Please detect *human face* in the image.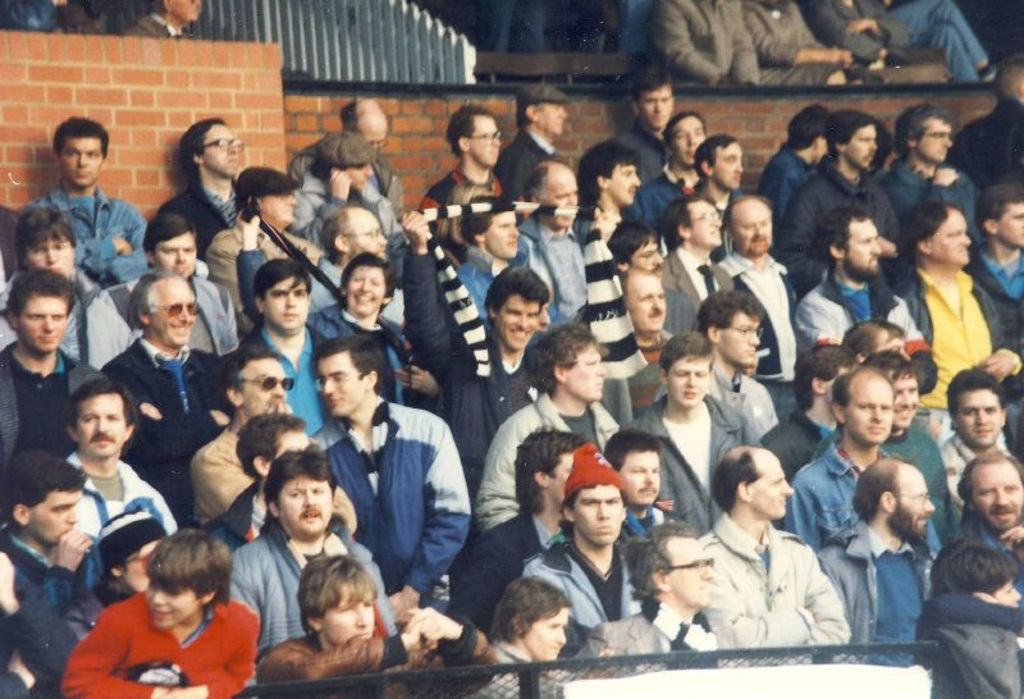
668, 357, 705, 408.
